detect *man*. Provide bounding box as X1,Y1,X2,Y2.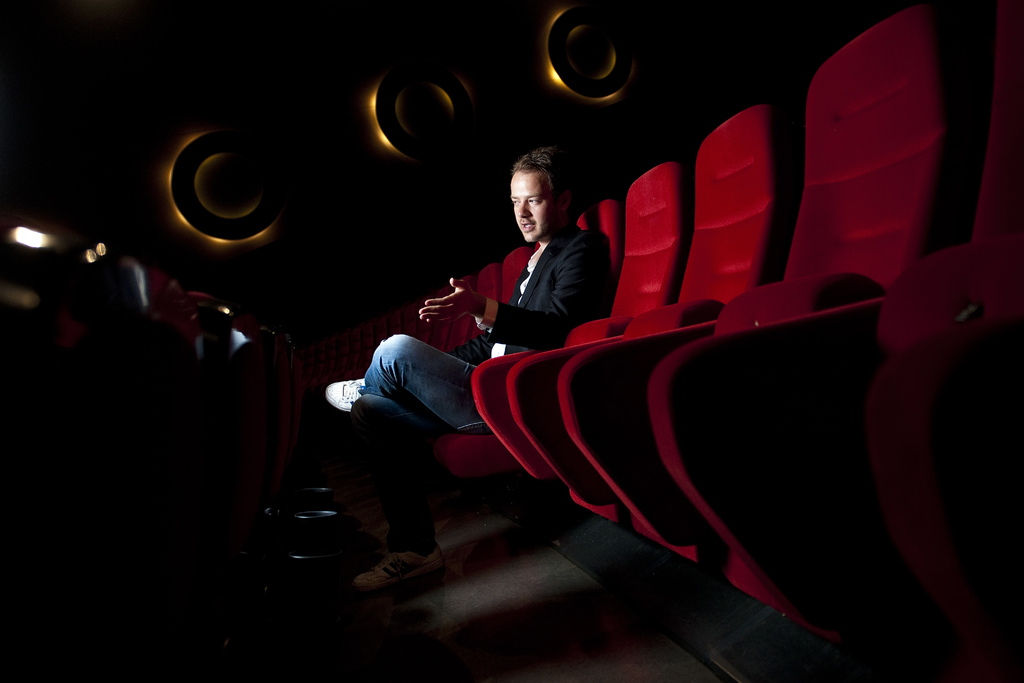
312,139,624,600.
